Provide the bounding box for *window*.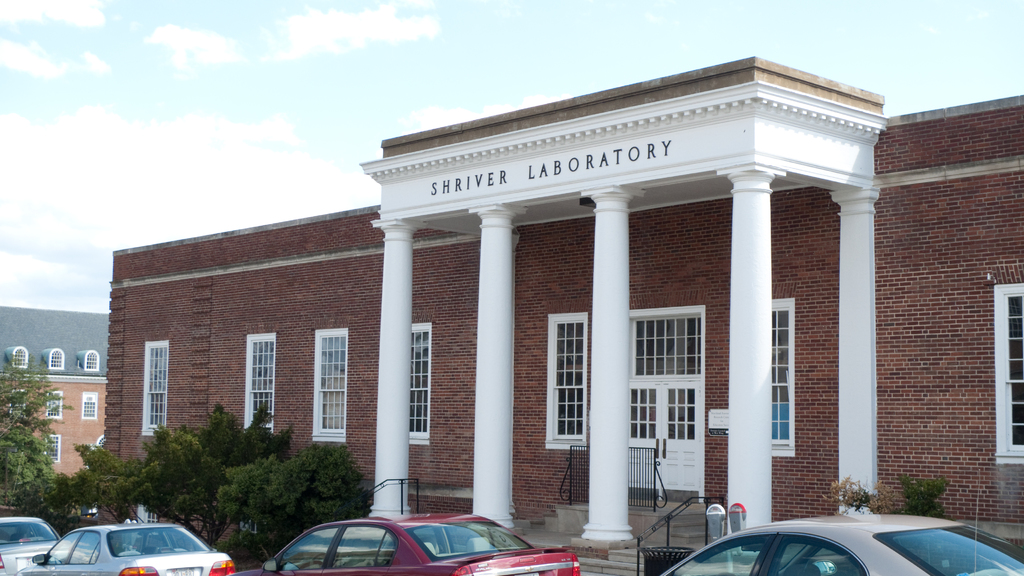
pyautogui.locateOnScreen(669, 531, 771, 575).
